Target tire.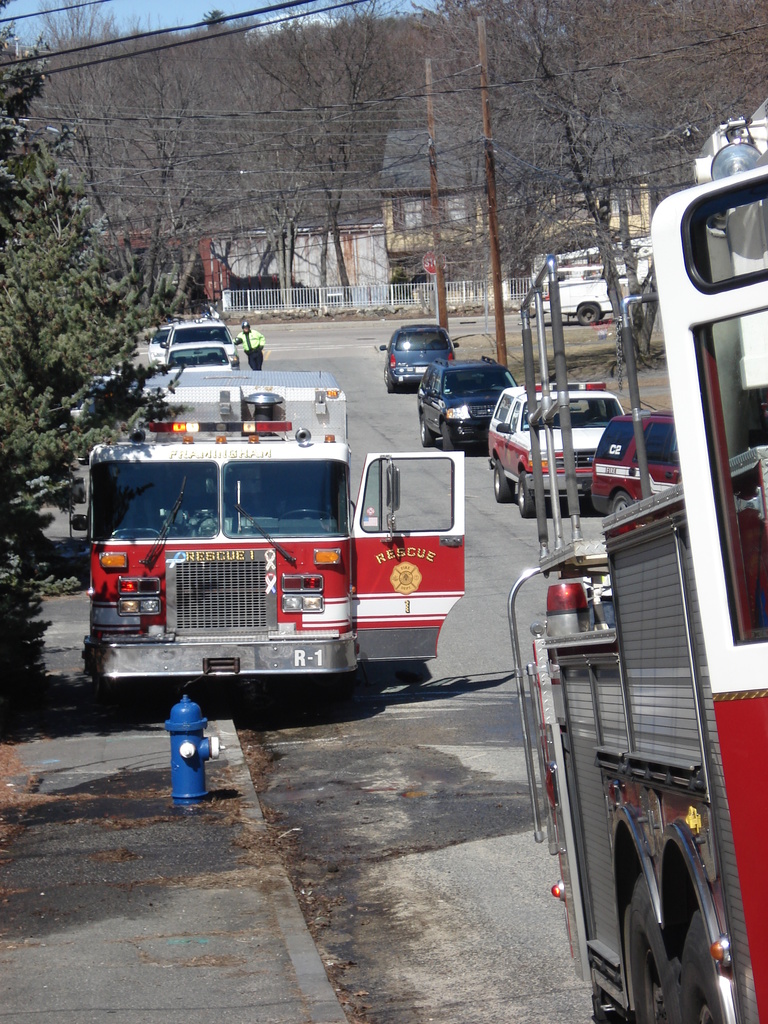
Target region: [left=419, top=412, right=435, bottom=449].
